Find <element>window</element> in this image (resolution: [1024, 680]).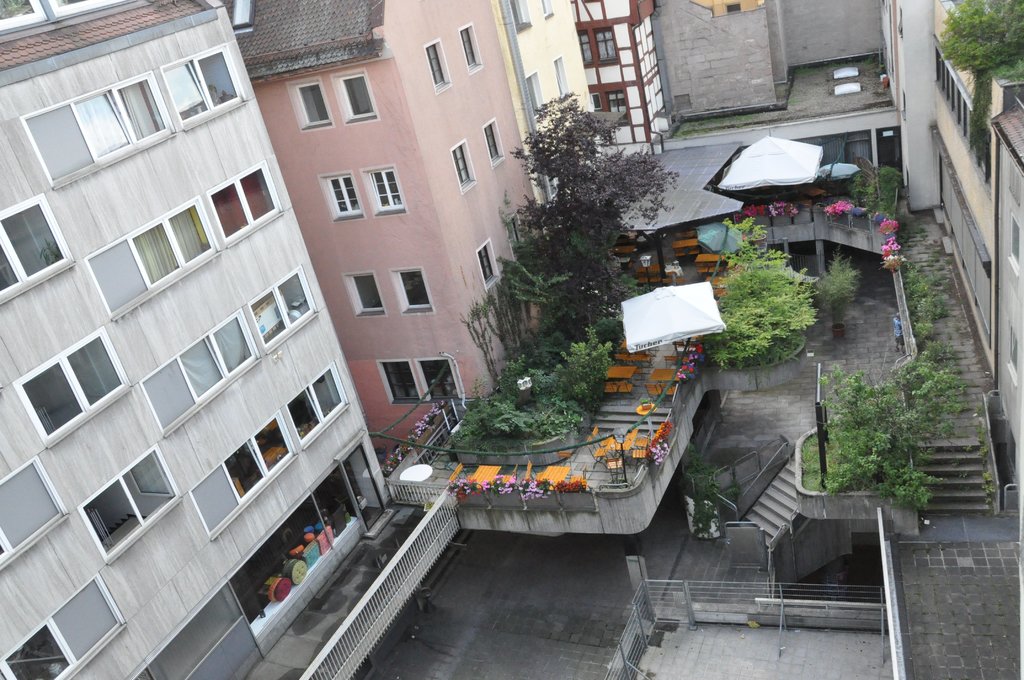
(x1=289, y1=82, x2=330, y2=129).
